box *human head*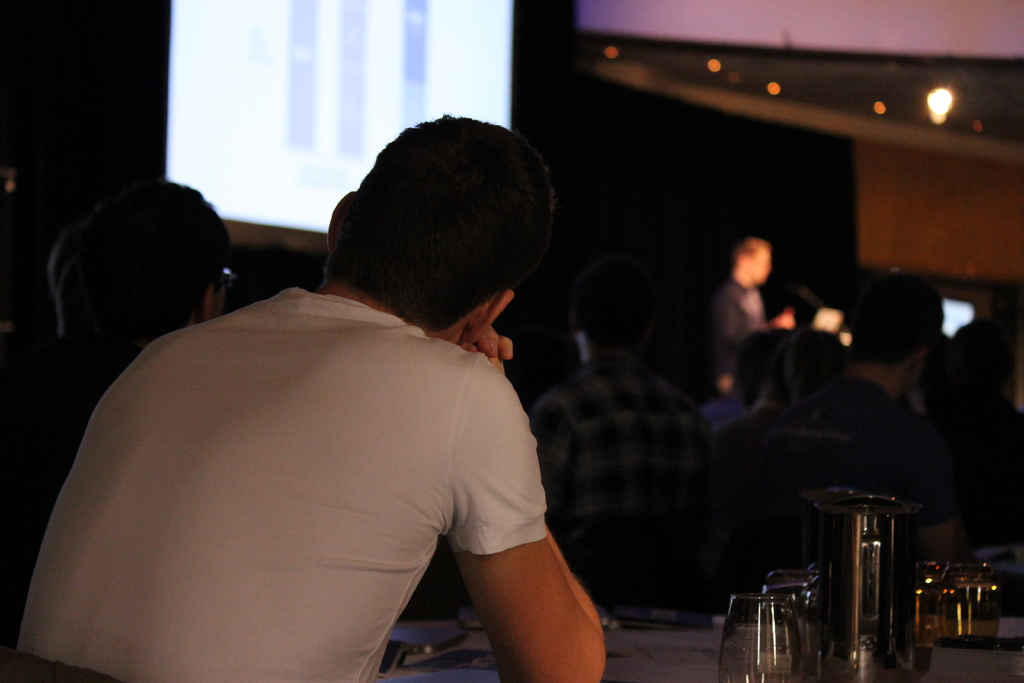
[x1=316, y1=106, x2=565, y2=361]
